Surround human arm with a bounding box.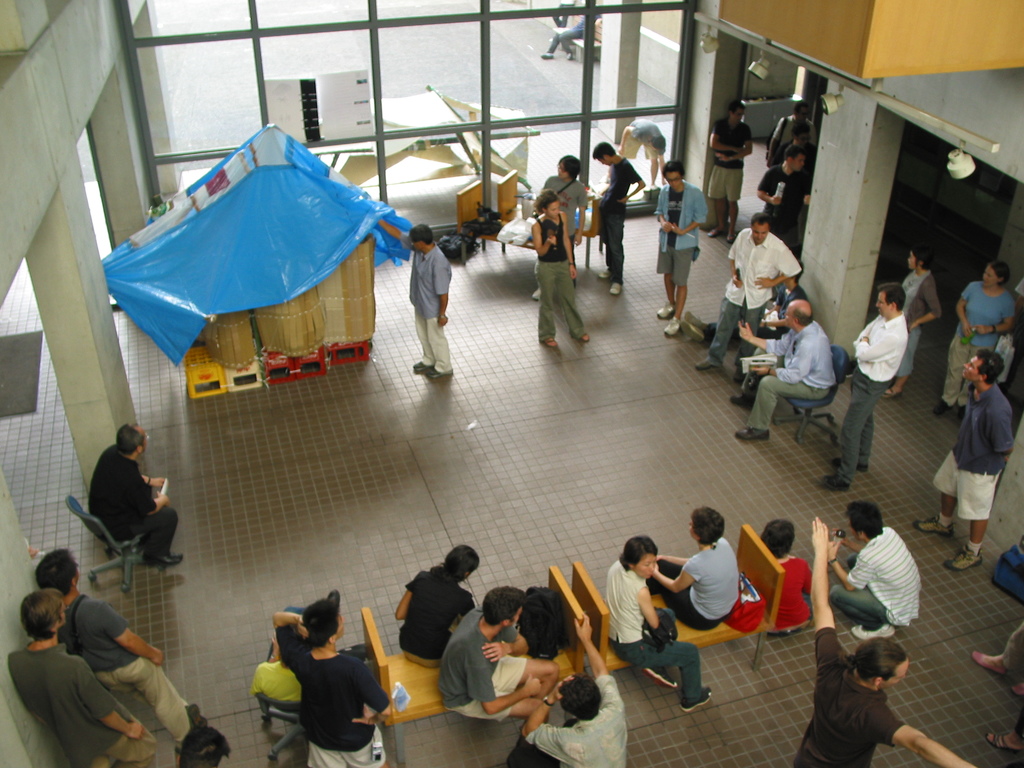
738,319,797,363.
